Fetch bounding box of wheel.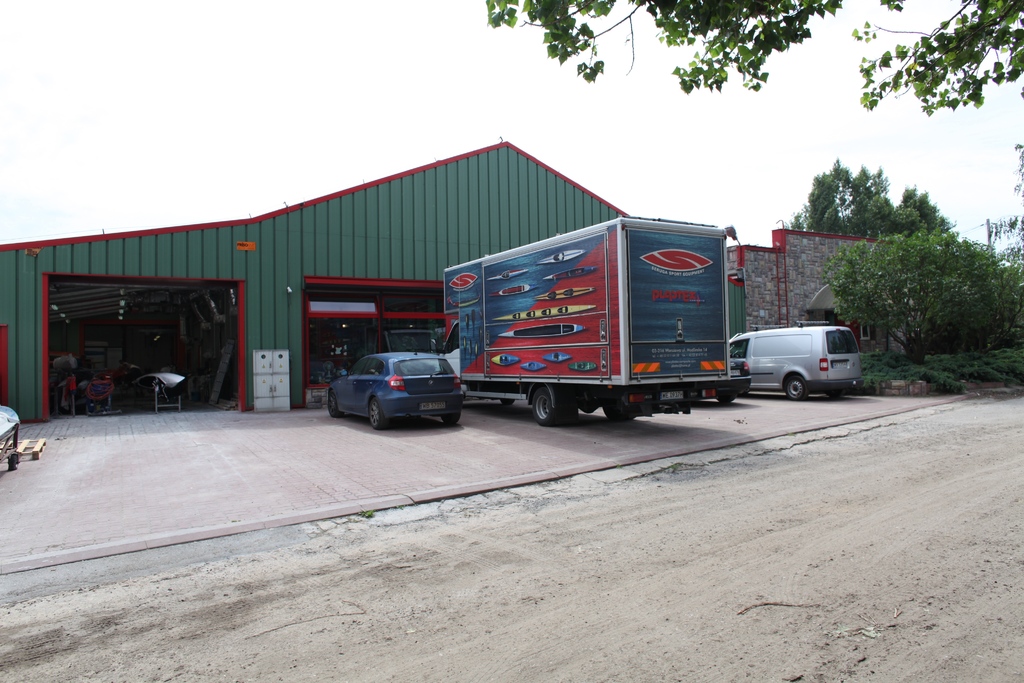
Bbox: pyautogui.locateOnScreen(717, 391, 738, 404).
